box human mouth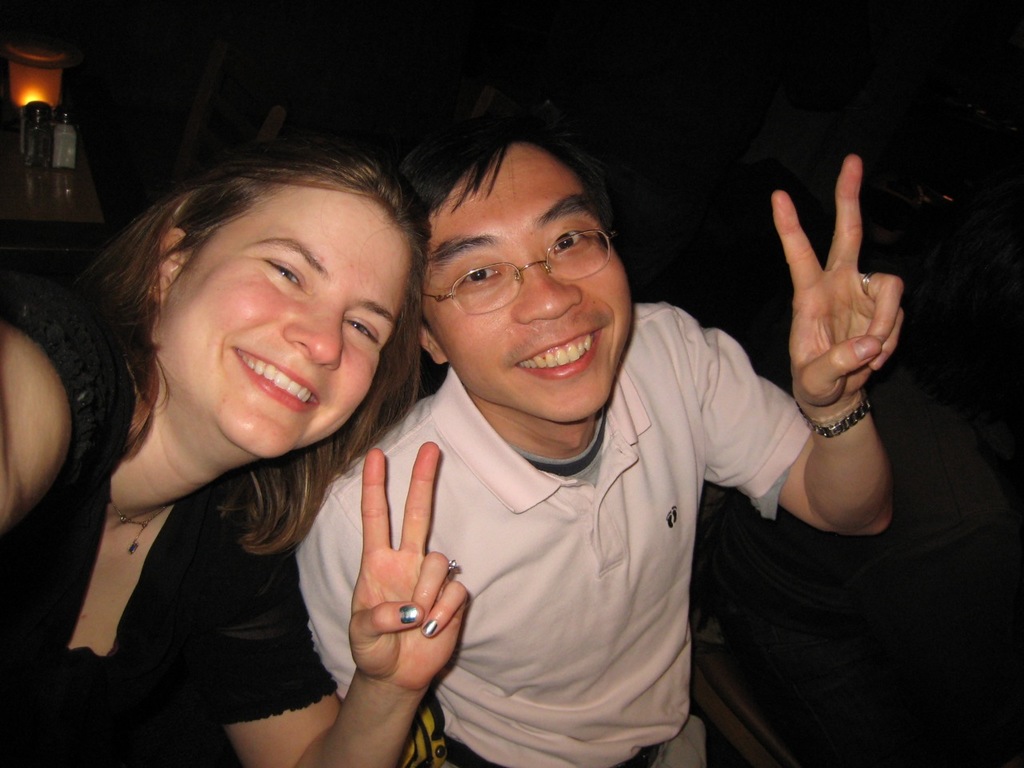
[left=231, top=346, right=317, bottom=406]
